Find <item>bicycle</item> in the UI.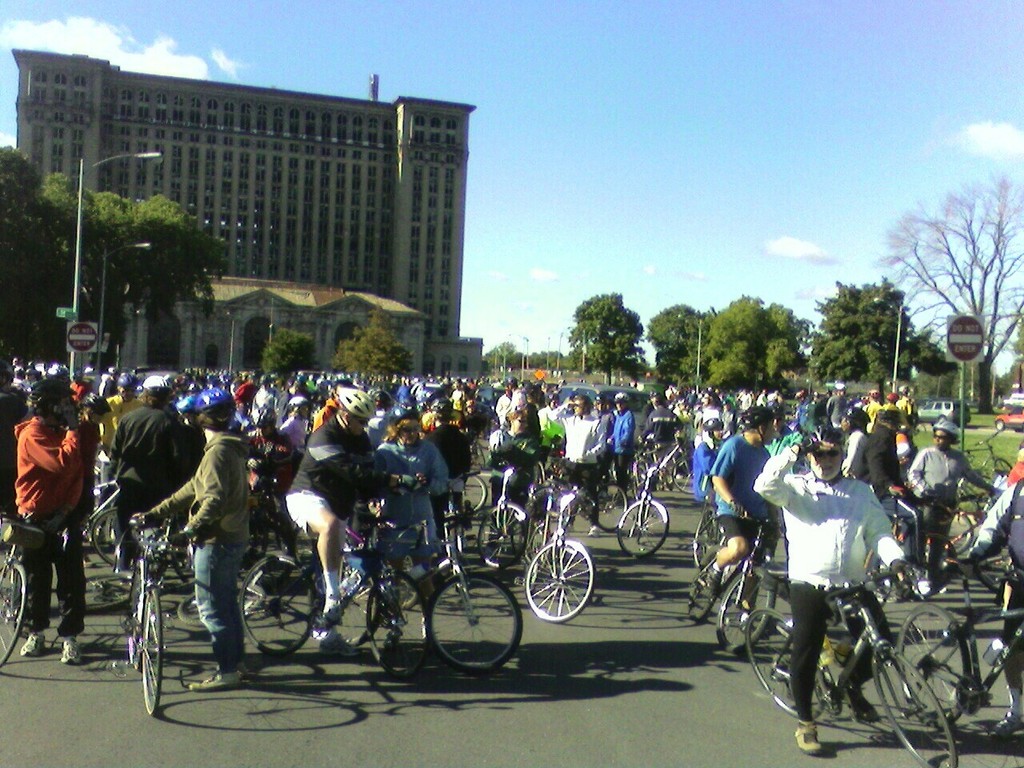
UI element at [578,474,634,536].
